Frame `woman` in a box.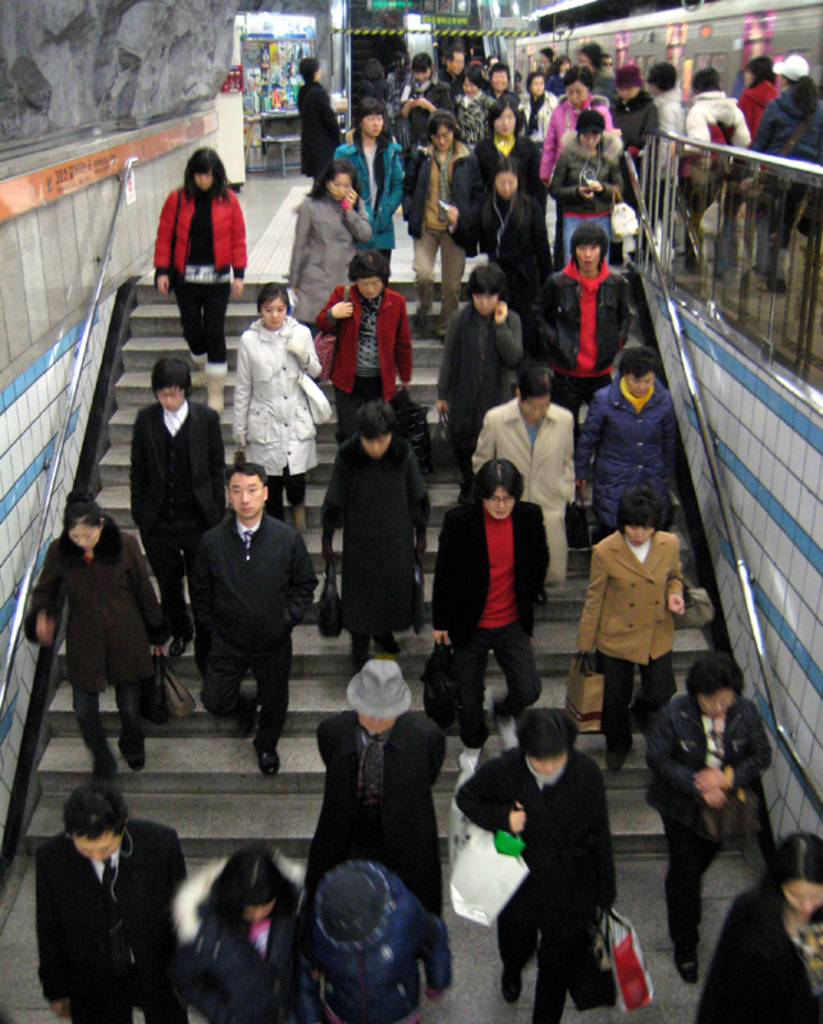
x1=696 y1=826 x2=822 y2=1023.
